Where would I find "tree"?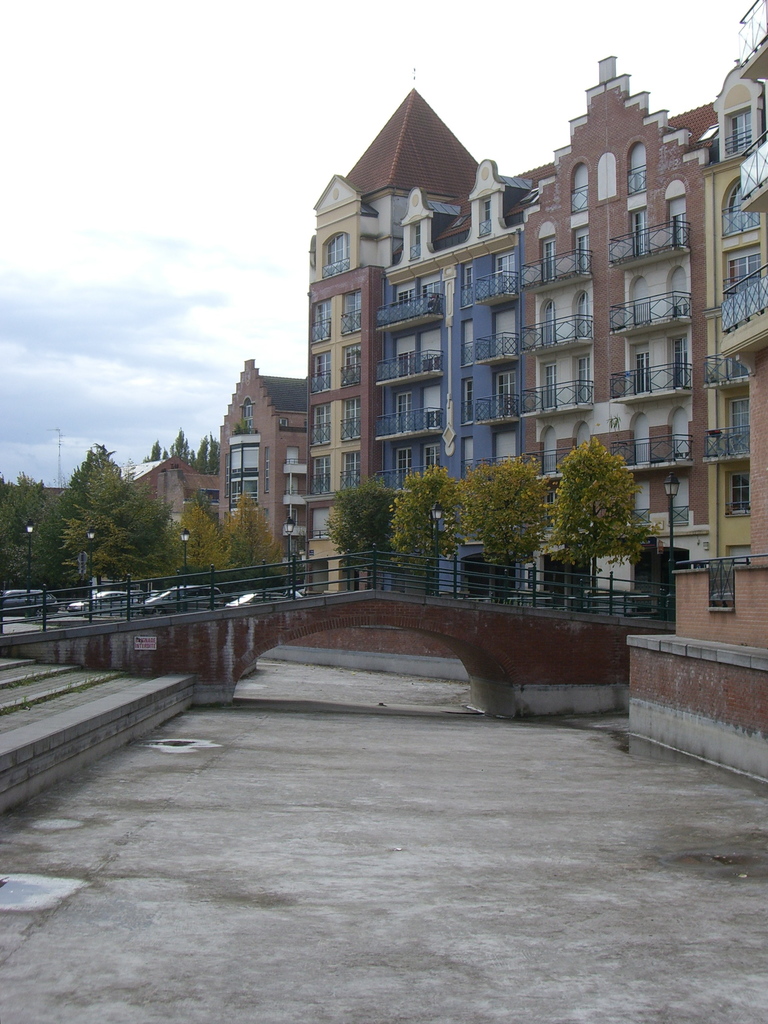
At (173,477,231,579).
